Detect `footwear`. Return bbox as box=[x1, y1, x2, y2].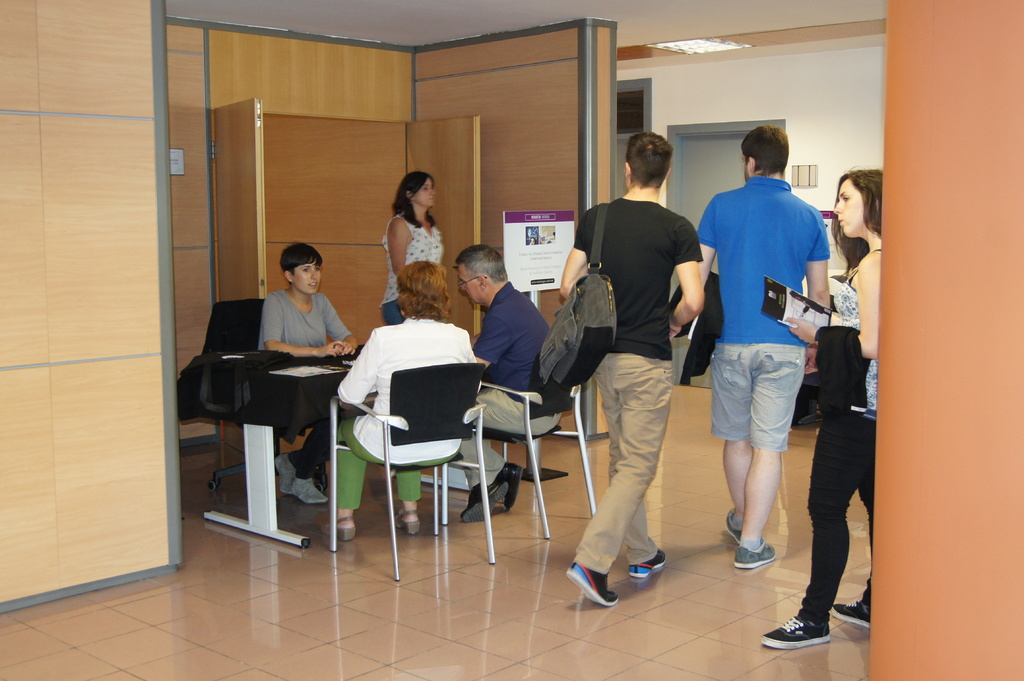
box=[627, 550, 666, 578].
